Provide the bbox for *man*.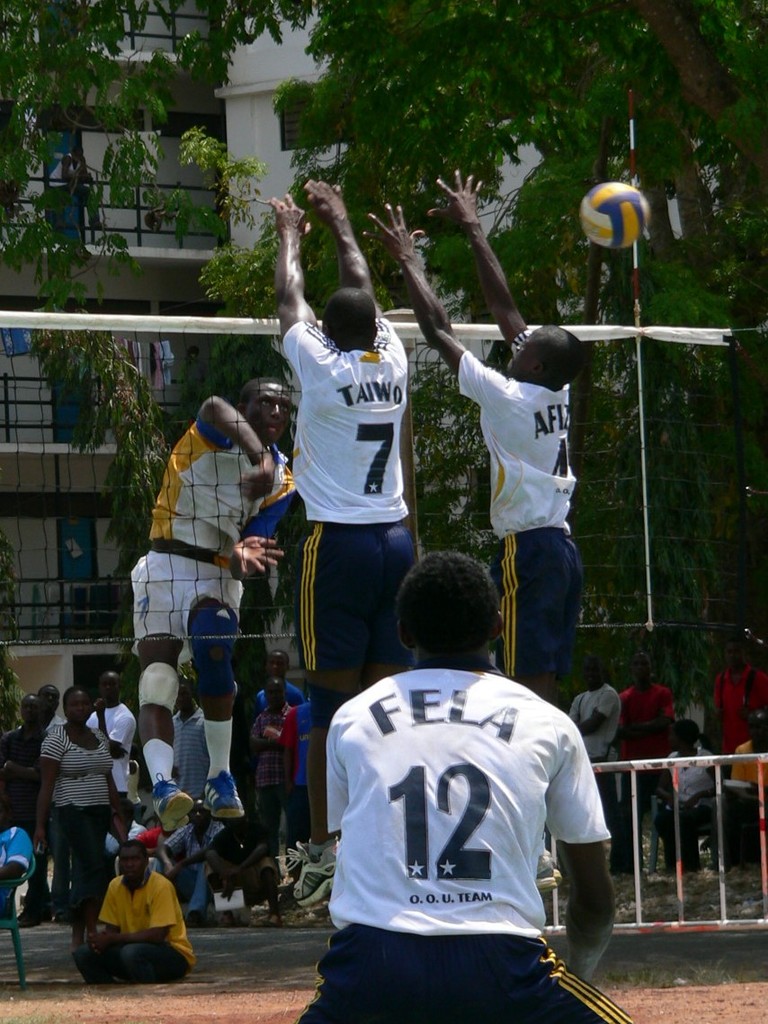
139:381:299:836.
